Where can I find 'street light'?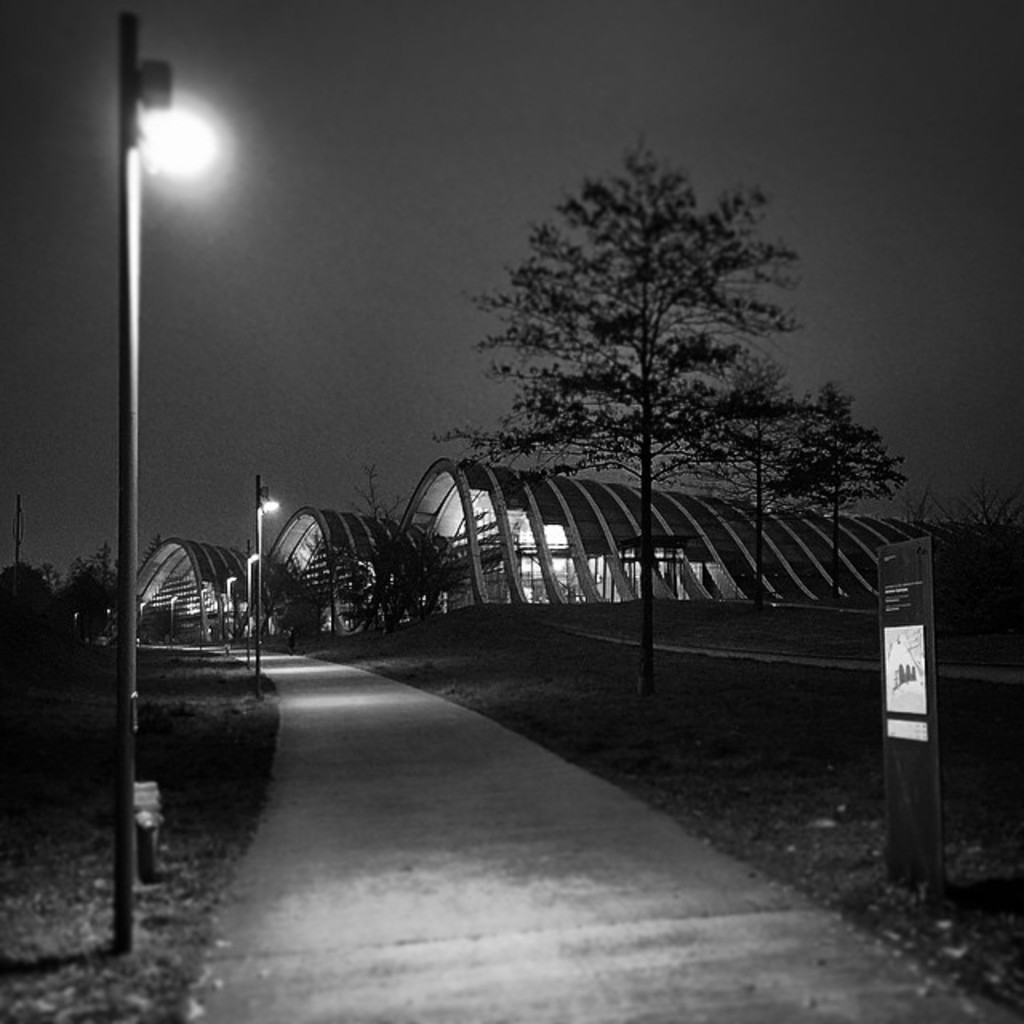
You can find it at {"left": 224, "top": 568, "right": 234, "bottom": 650}.
